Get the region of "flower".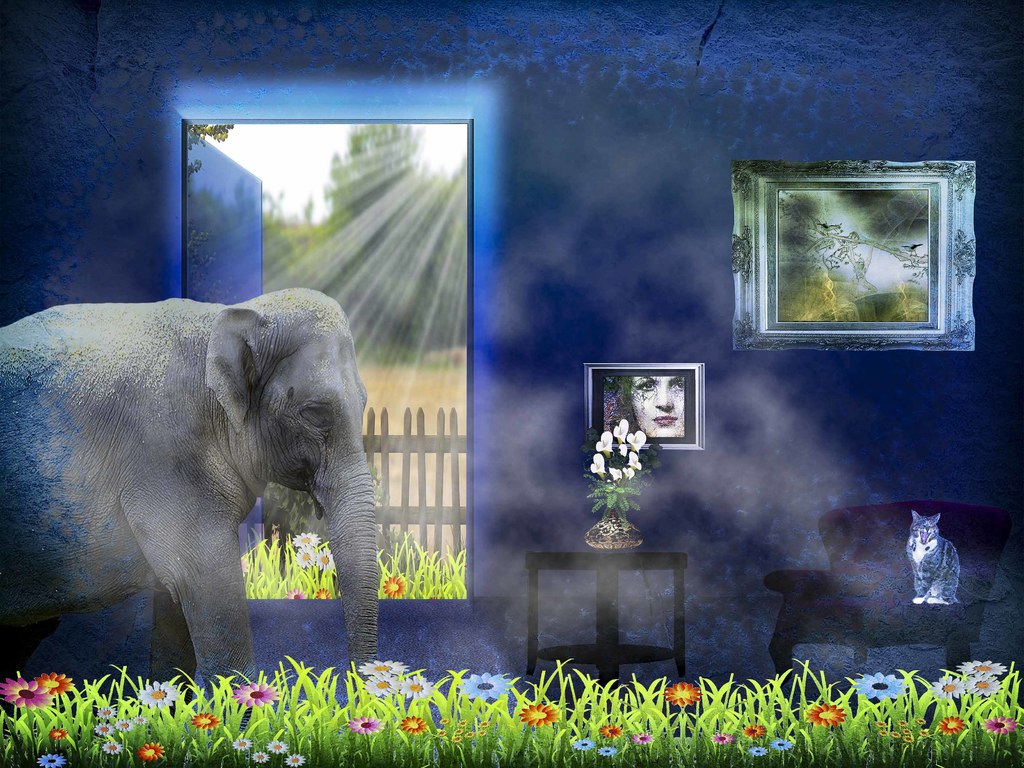
Rect(287, 586, 305, 600).
